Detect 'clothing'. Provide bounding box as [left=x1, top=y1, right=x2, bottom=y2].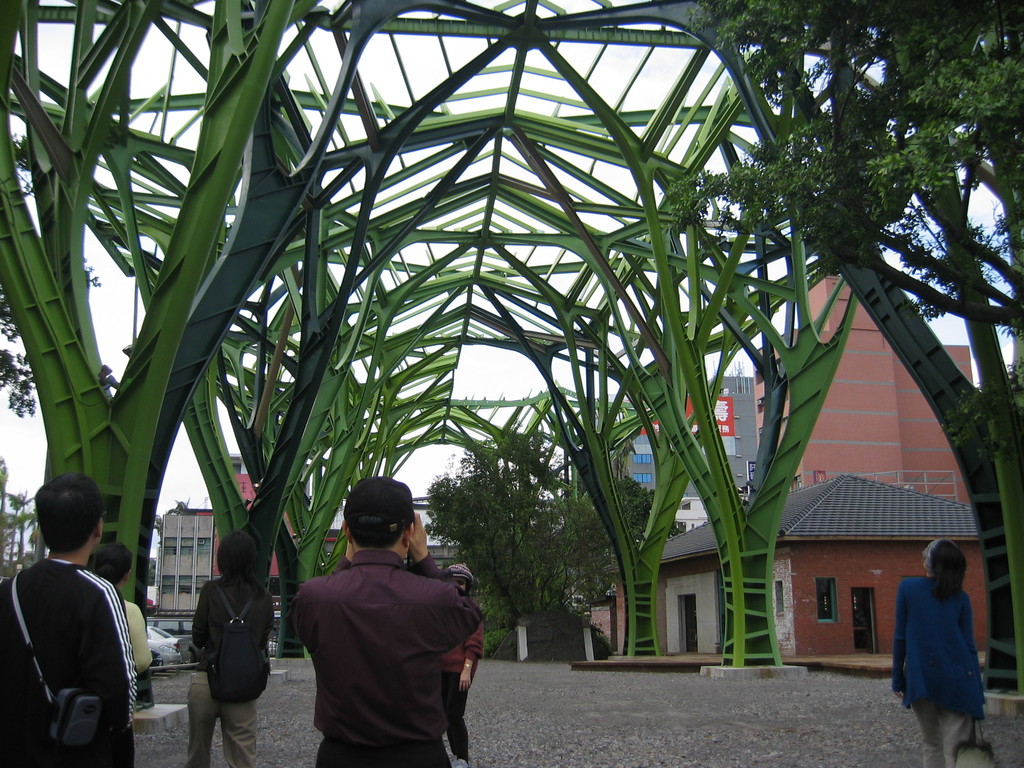
[left=182, top=573, right=275, bottom=767].
